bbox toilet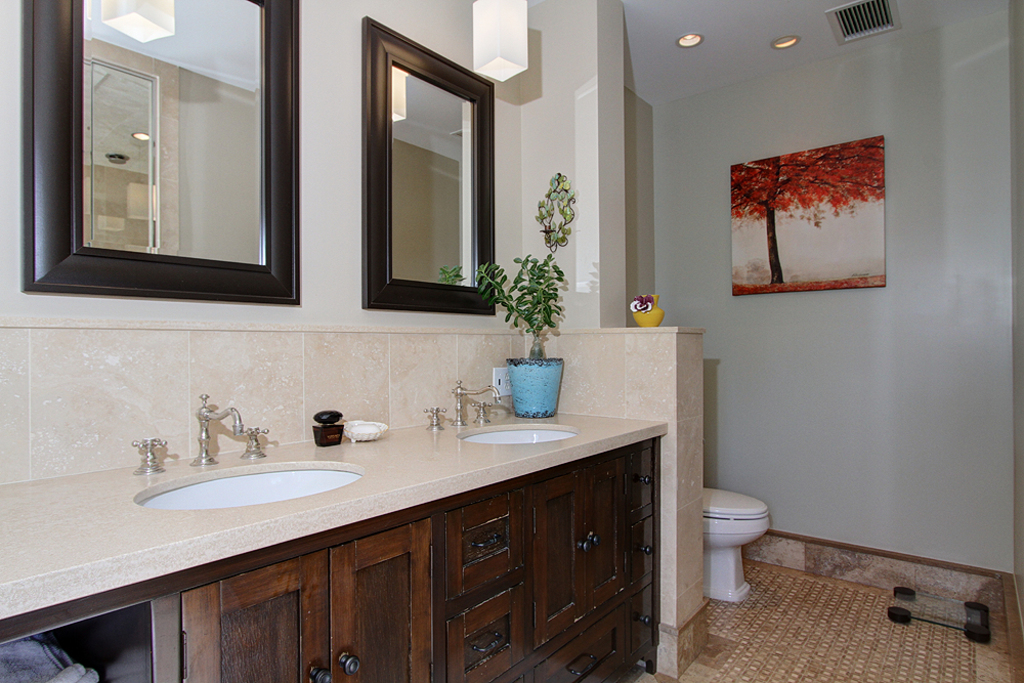
700 486 772 601
